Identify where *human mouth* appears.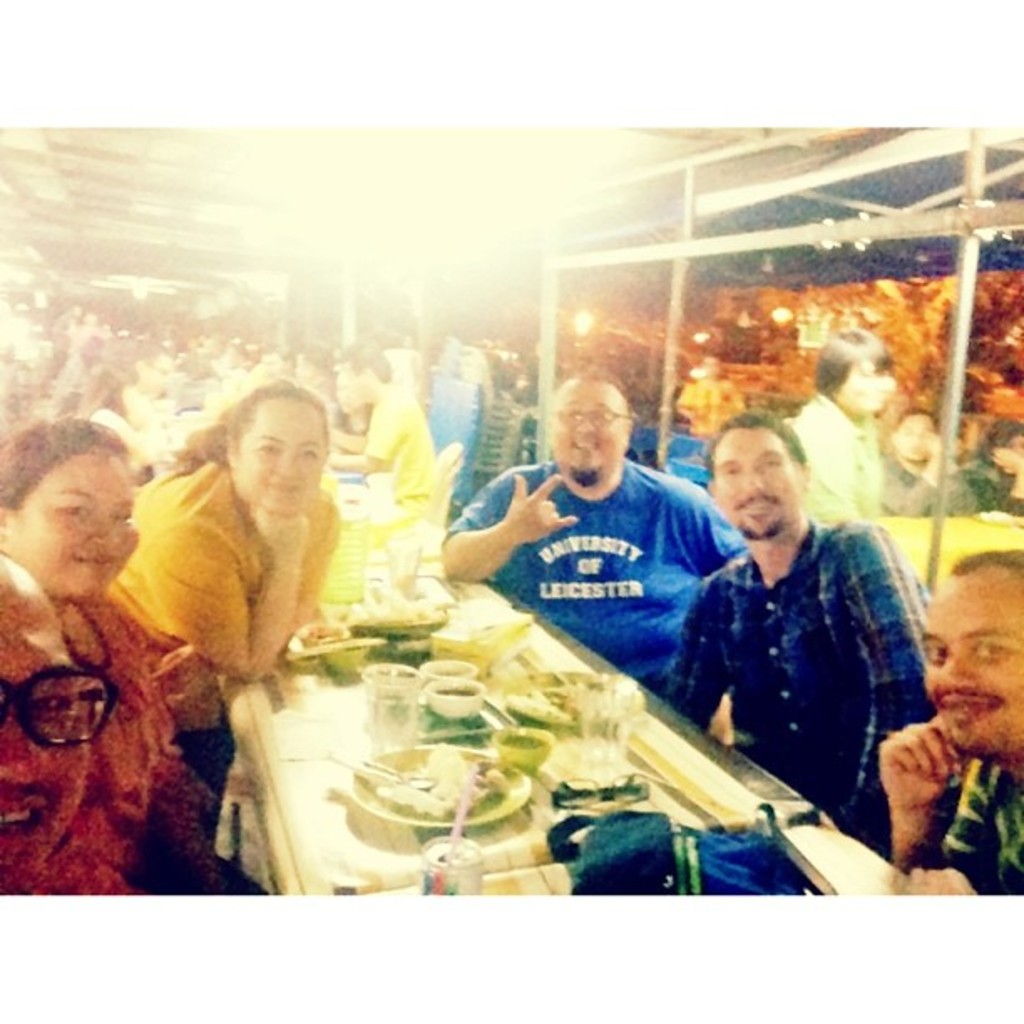
Appears at region(567, 440, 597, 443).
